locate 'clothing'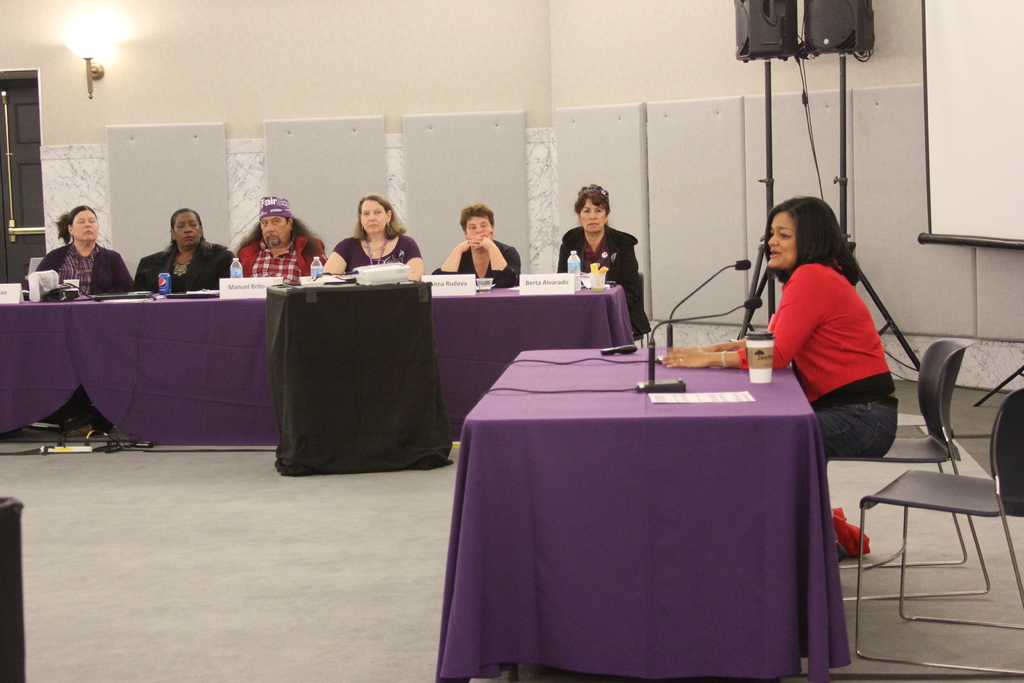
l=424, t=243, r=517, b=281
